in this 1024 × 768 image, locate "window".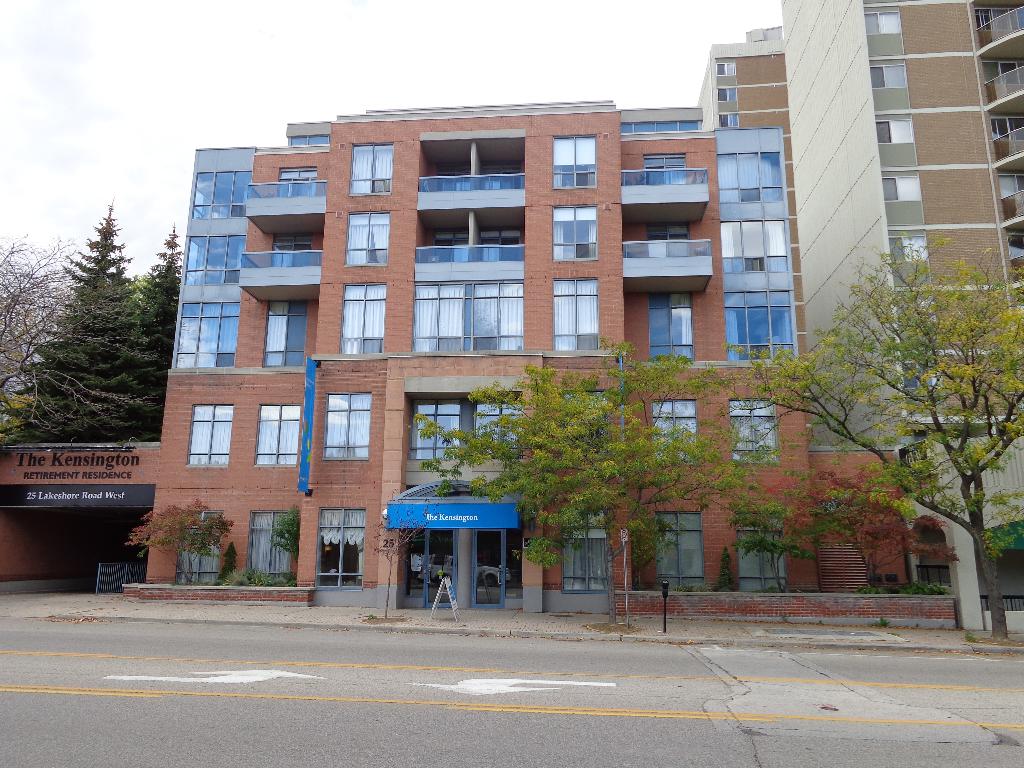
Bounding box: [x1=647, y1=223, x2=692, y2=260].
